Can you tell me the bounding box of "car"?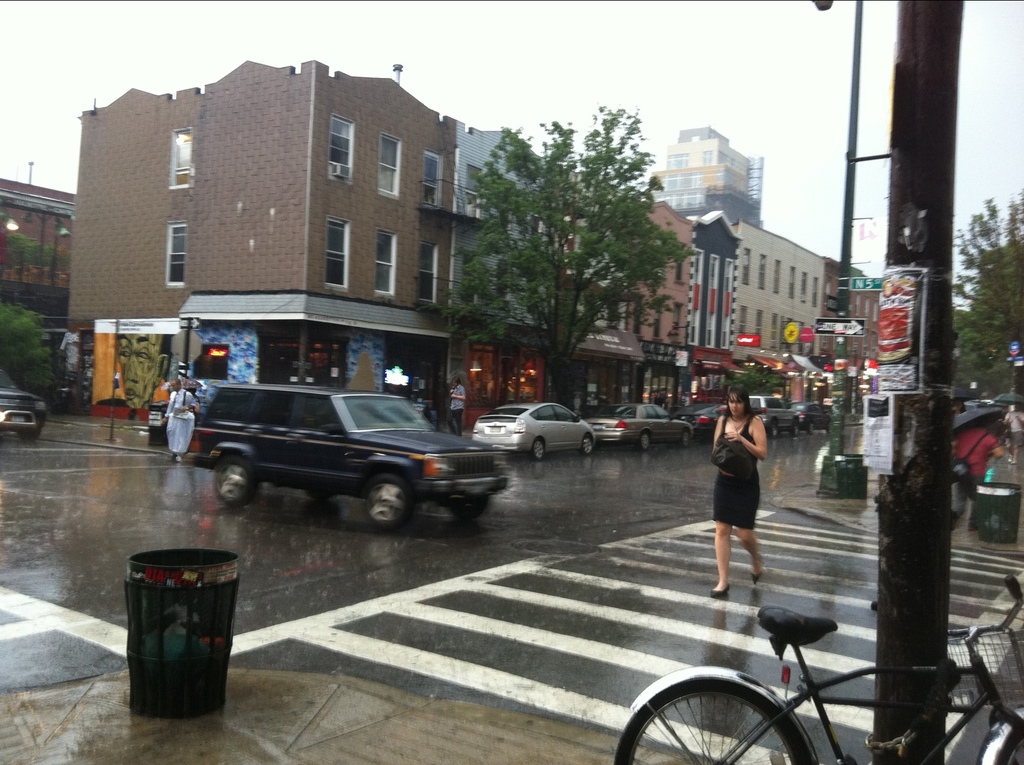
pyautogui.locateOnScreen(588, 404, 694, 451).
